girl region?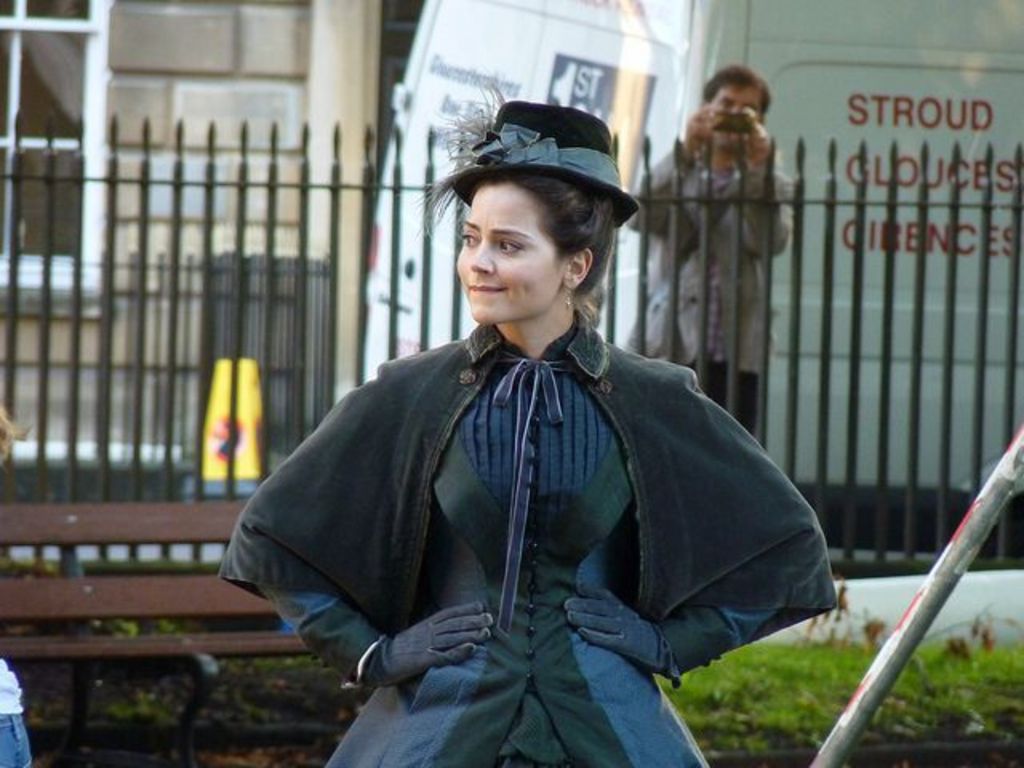
211 98 838 766
